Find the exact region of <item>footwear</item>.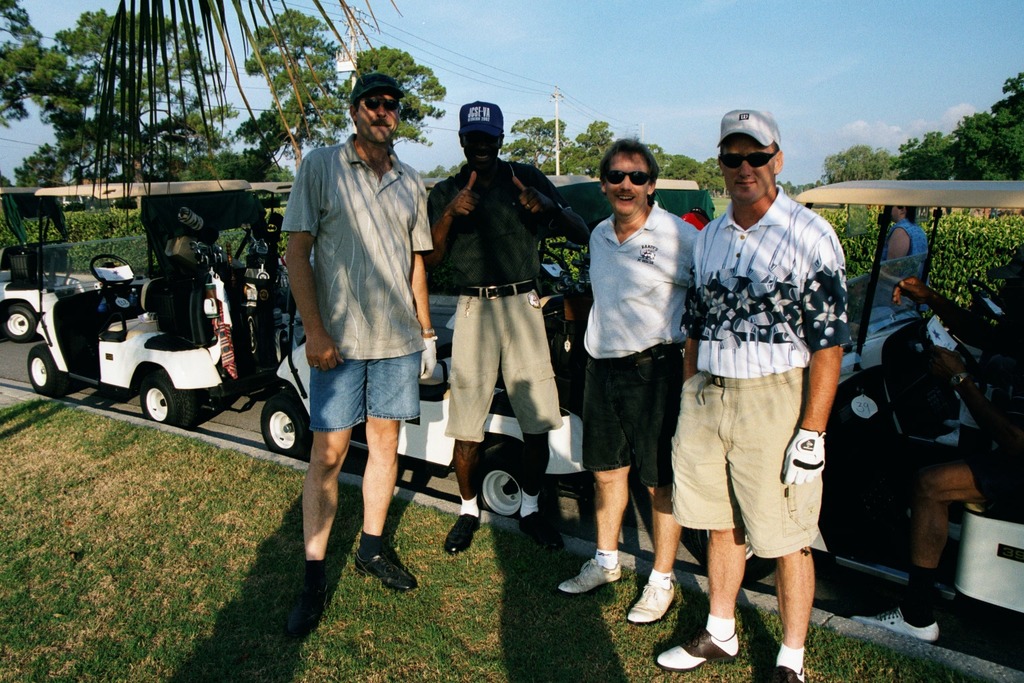
Exact region: 285:578:330:640.
